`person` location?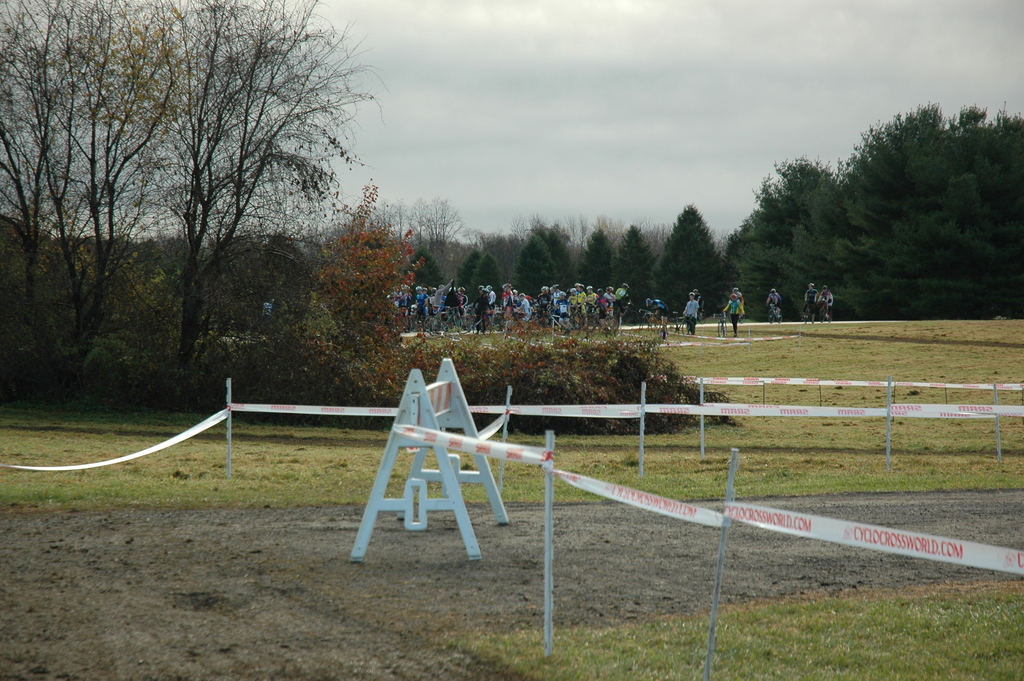
rect(680, 288, 704, 337)
